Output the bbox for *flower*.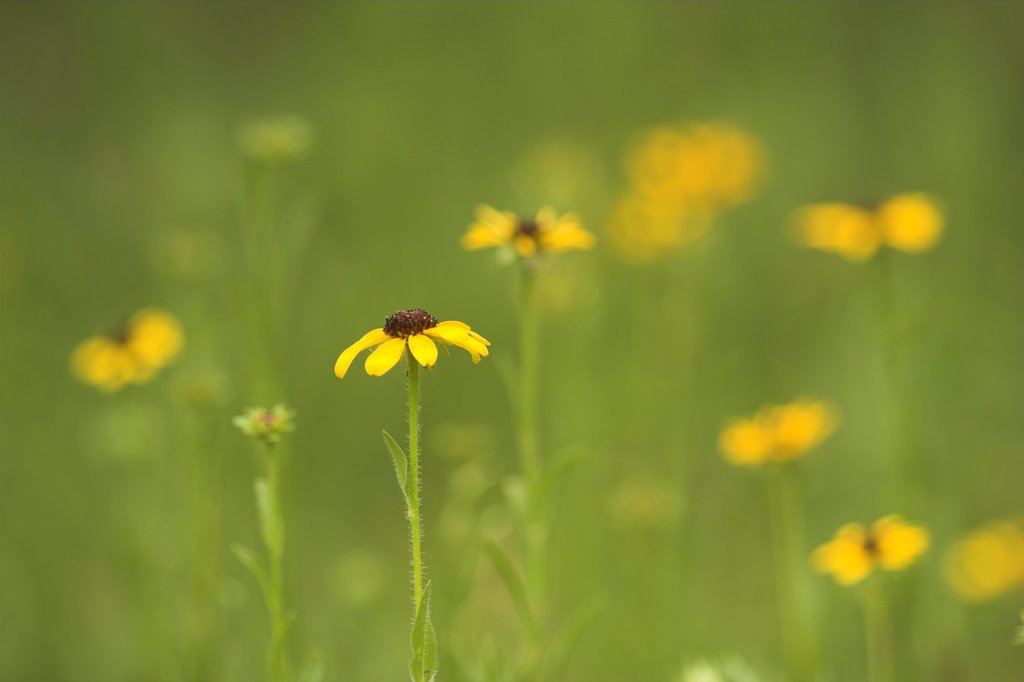
456, 206, 609, 259.
